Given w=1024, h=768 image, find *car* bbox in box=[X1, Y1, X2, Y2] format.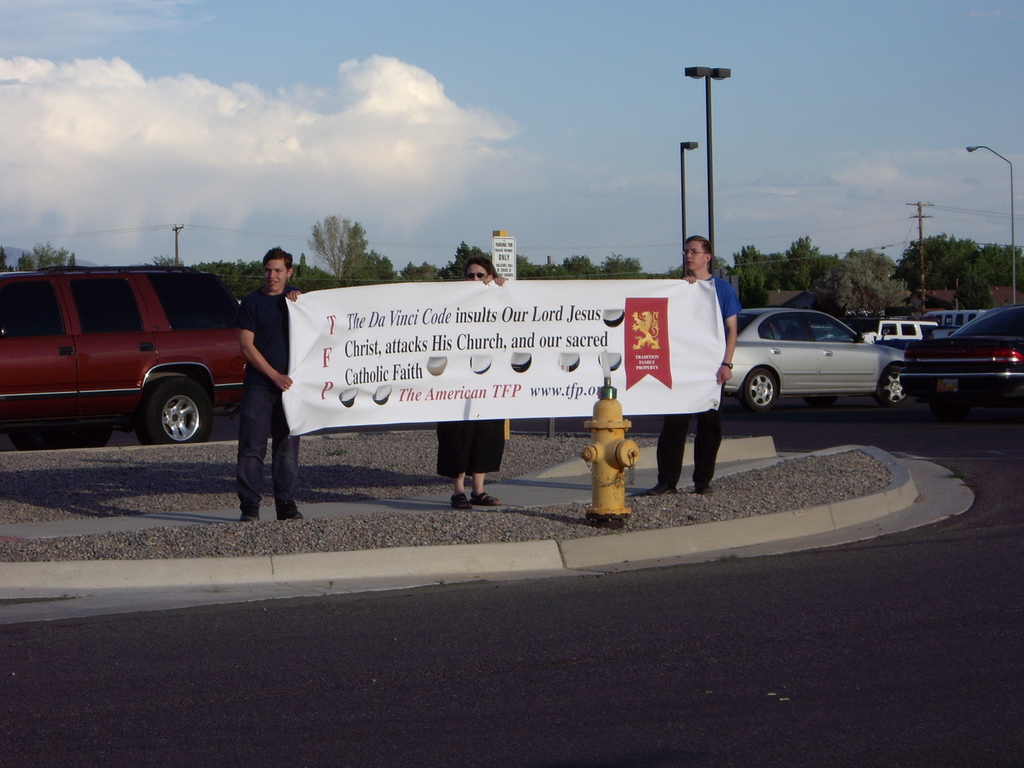
box=[0, 264, 244, 442].
